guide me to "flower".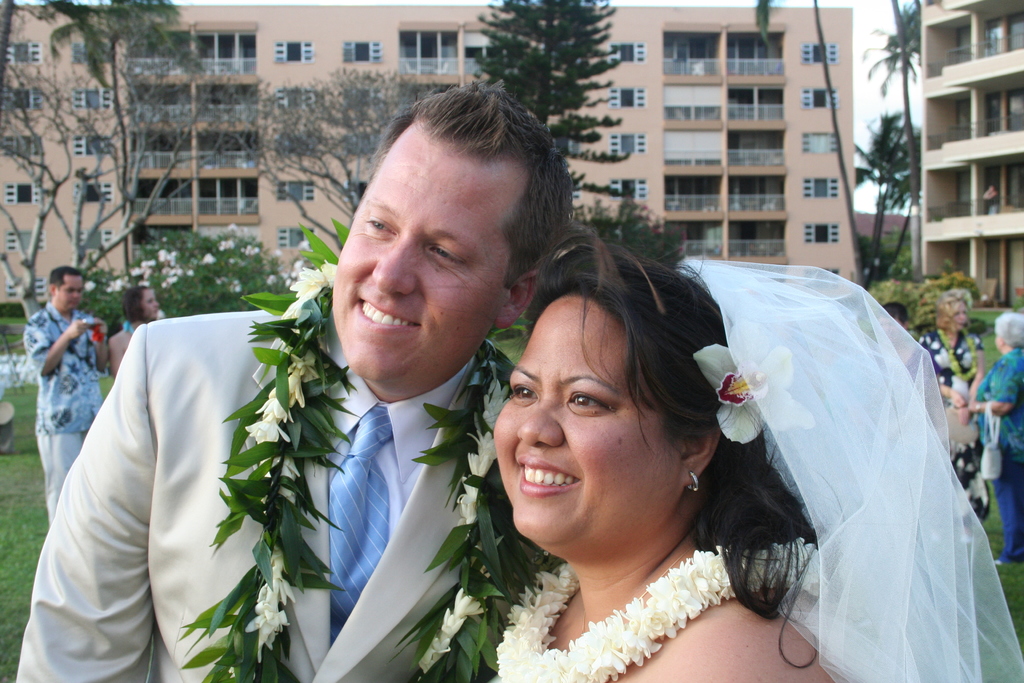
Guidance: {"left": 244, "top": 242, "right": 261, "bottom": 258}.
